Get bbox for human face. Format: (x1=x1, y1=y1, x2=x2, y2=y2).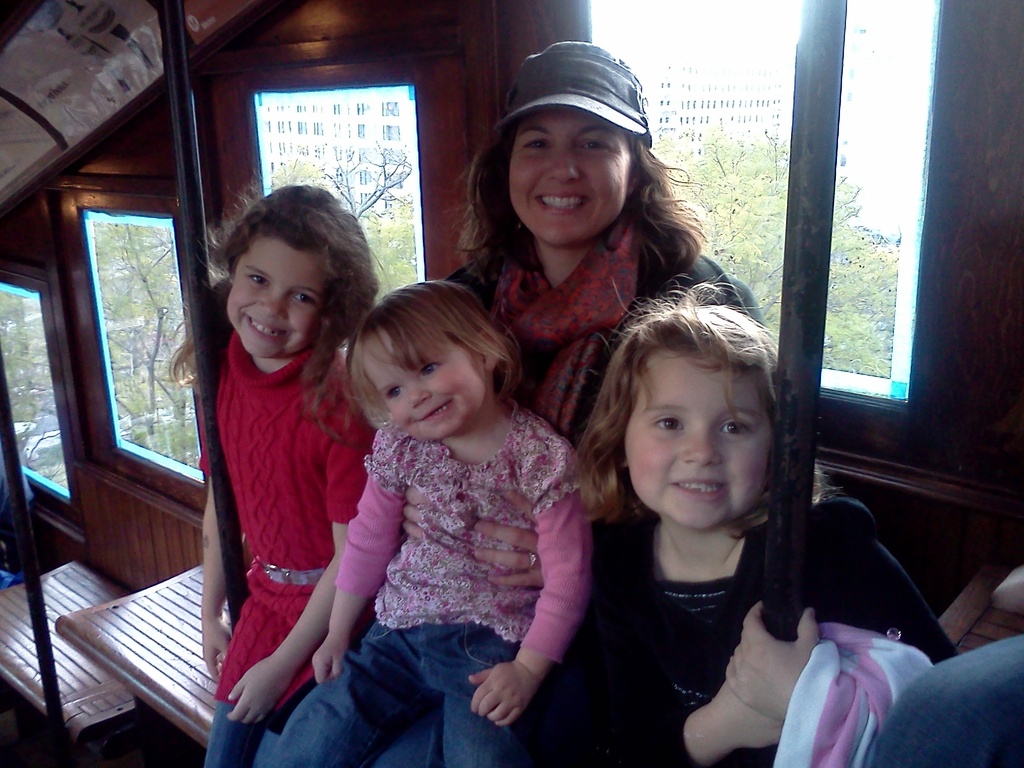
(x1=228, y1=246, x2=327, y2=358).
